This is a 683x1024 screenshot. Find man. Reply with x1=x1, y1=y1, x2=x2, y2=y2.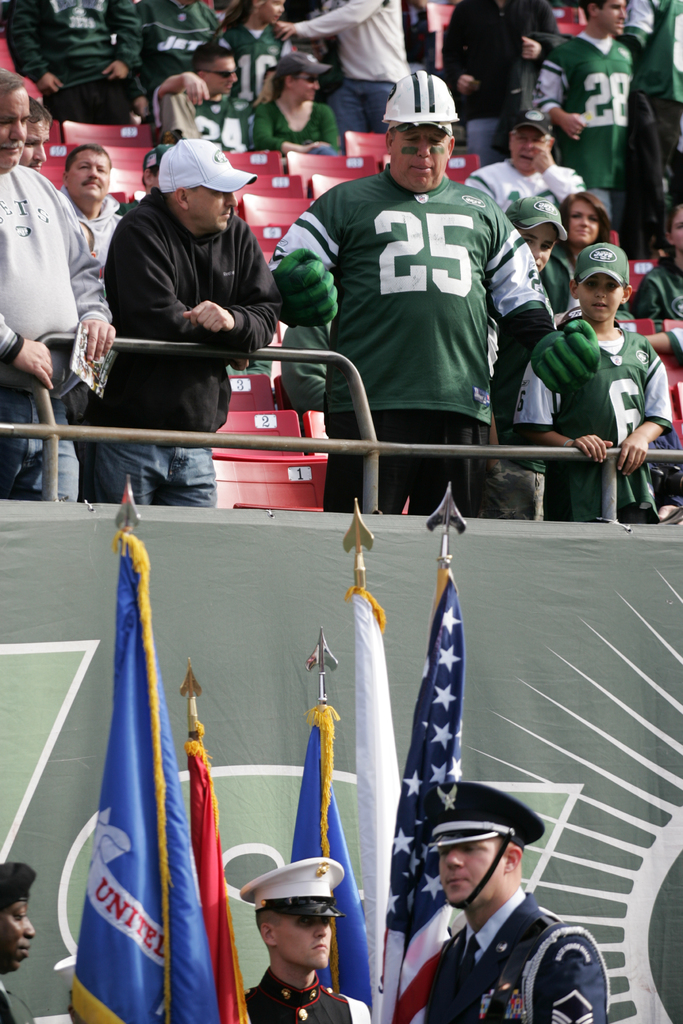
x1=261, y1=73, x2=597, y2=518.
